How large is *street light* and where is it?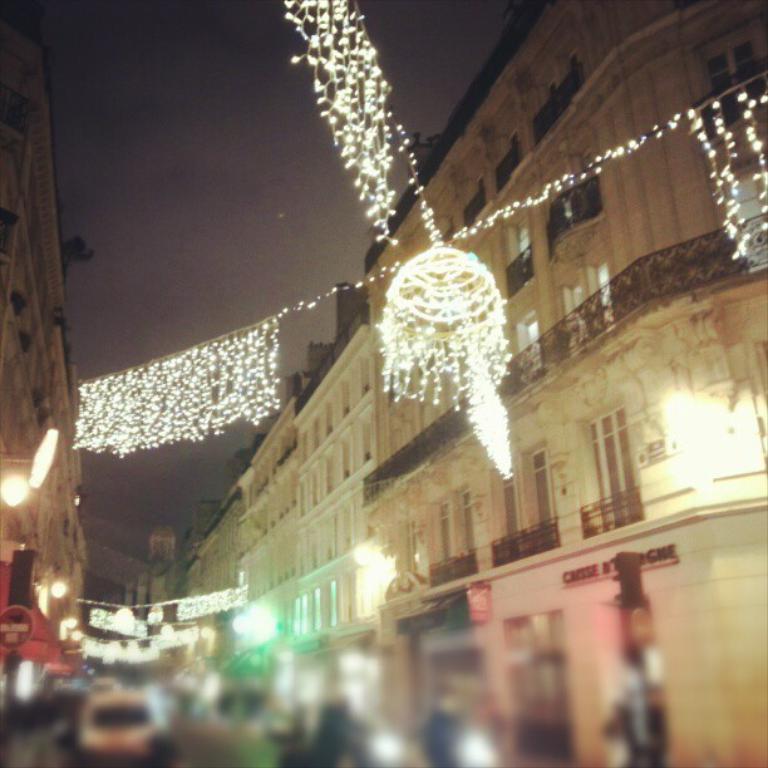
Bounding box: (x1=0, y1=424, x2=56, y2=493).
